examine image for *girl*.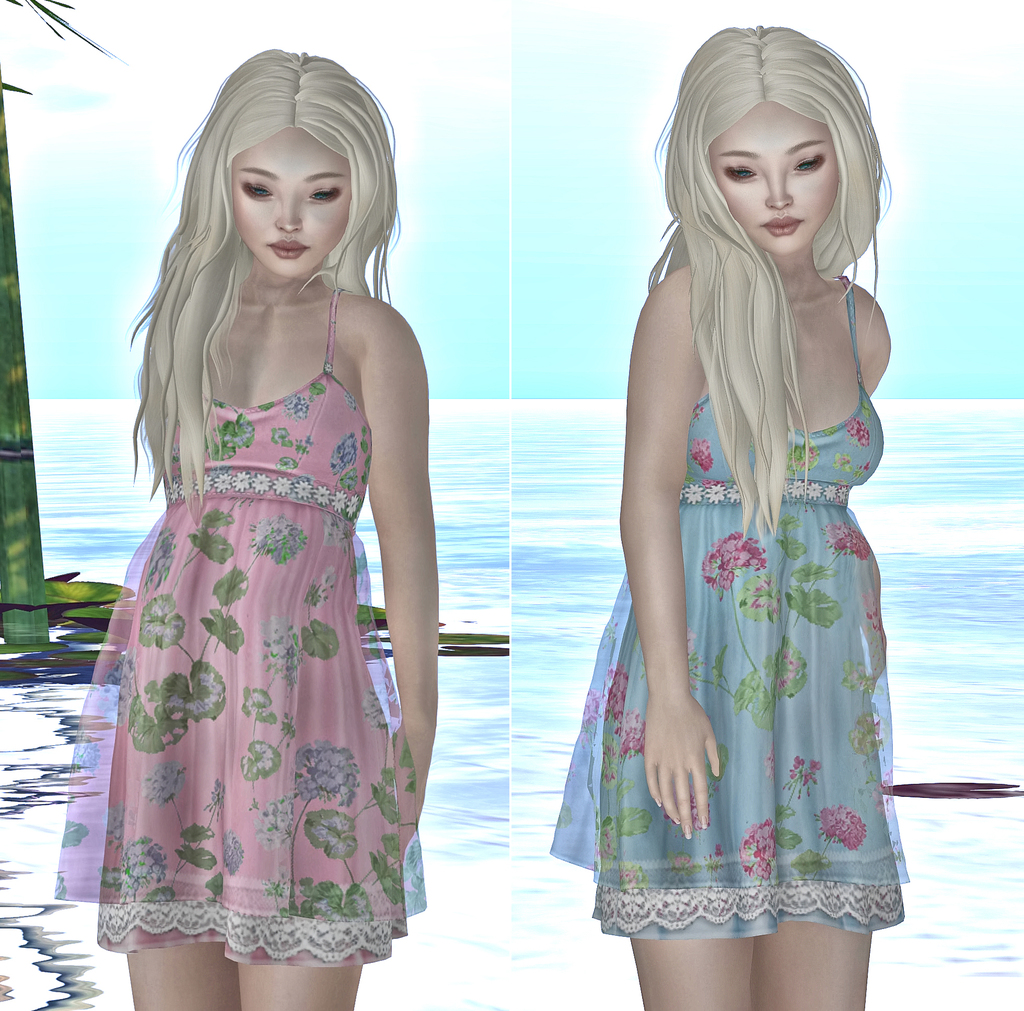
Examination result: BBox(52, 48, 440, 1010).
